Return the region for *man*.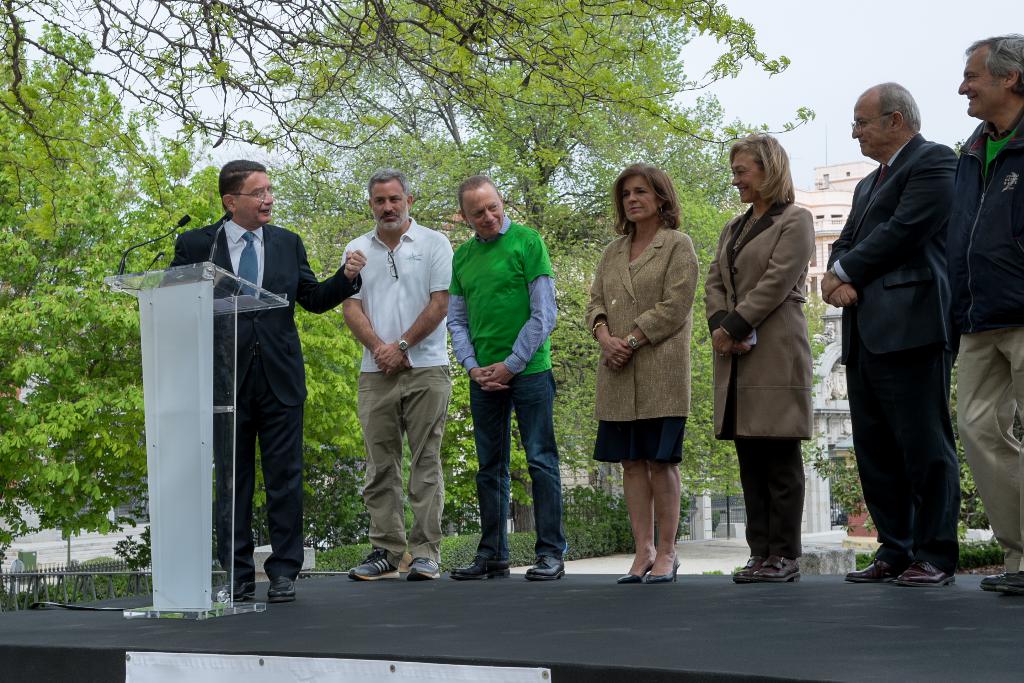
bbox=[160, 157, 367, 605].
